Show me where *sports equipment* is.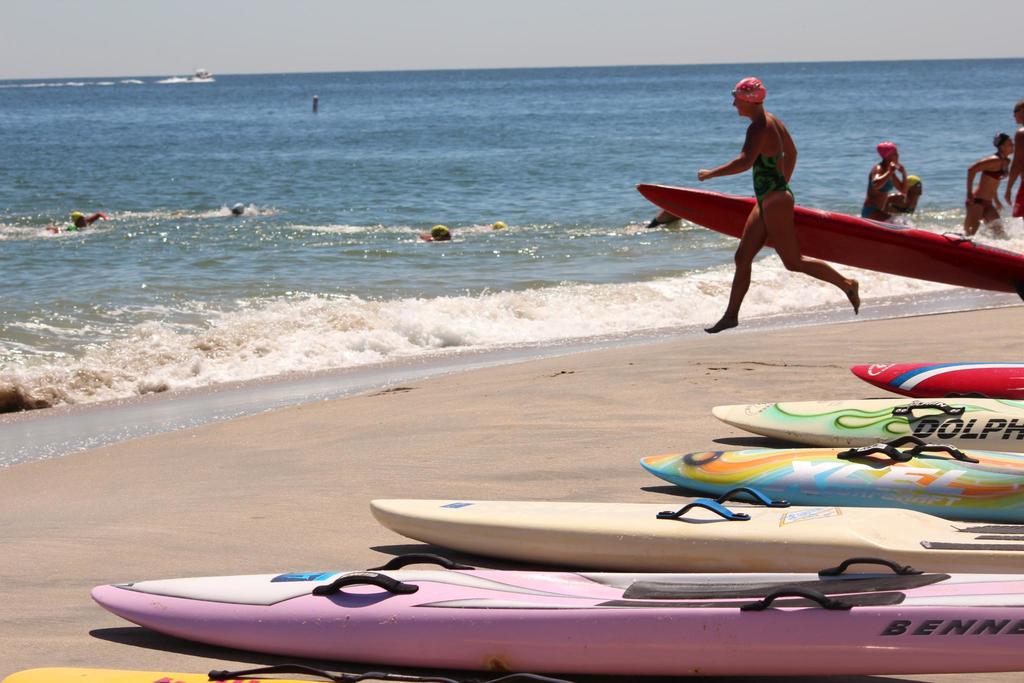
*sports equipment* is at box=[92, 558, 1023, 677].
